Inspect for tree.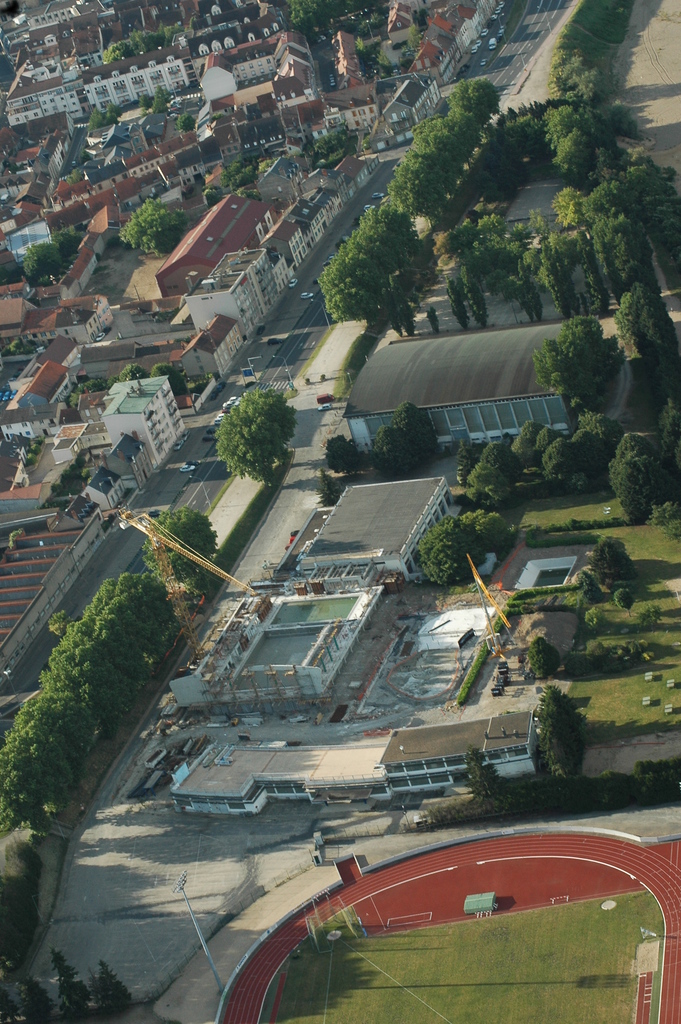
Inspection: [x1=570, y1=568, x2=619, y2=604].
